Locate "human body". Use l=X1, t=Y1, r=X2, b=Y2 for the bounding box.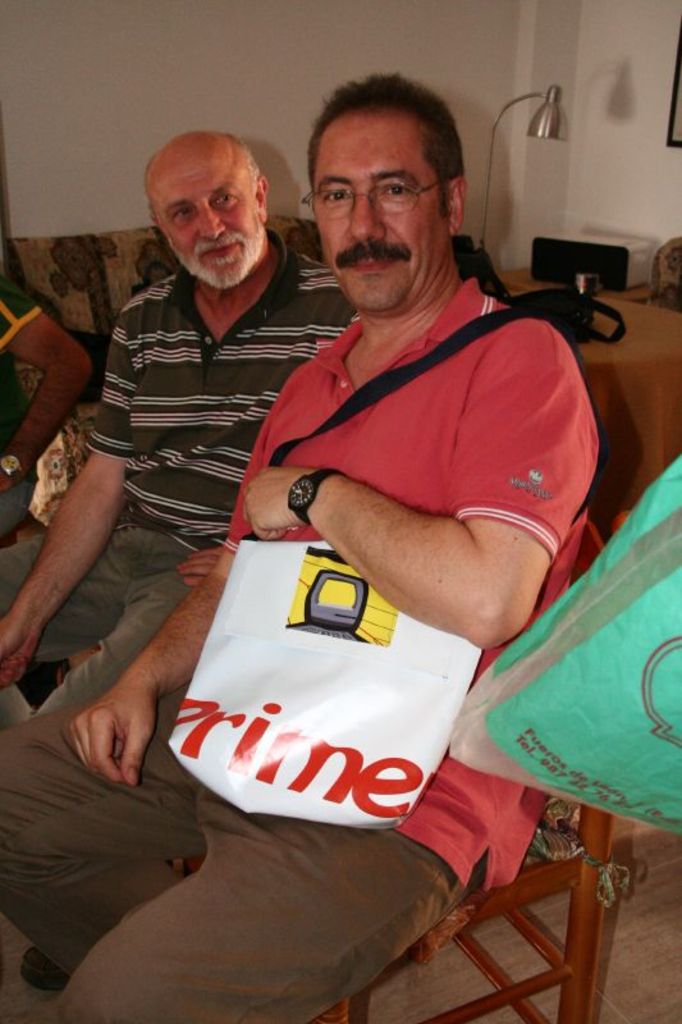
l=1, t=123, r=353, b=710.
